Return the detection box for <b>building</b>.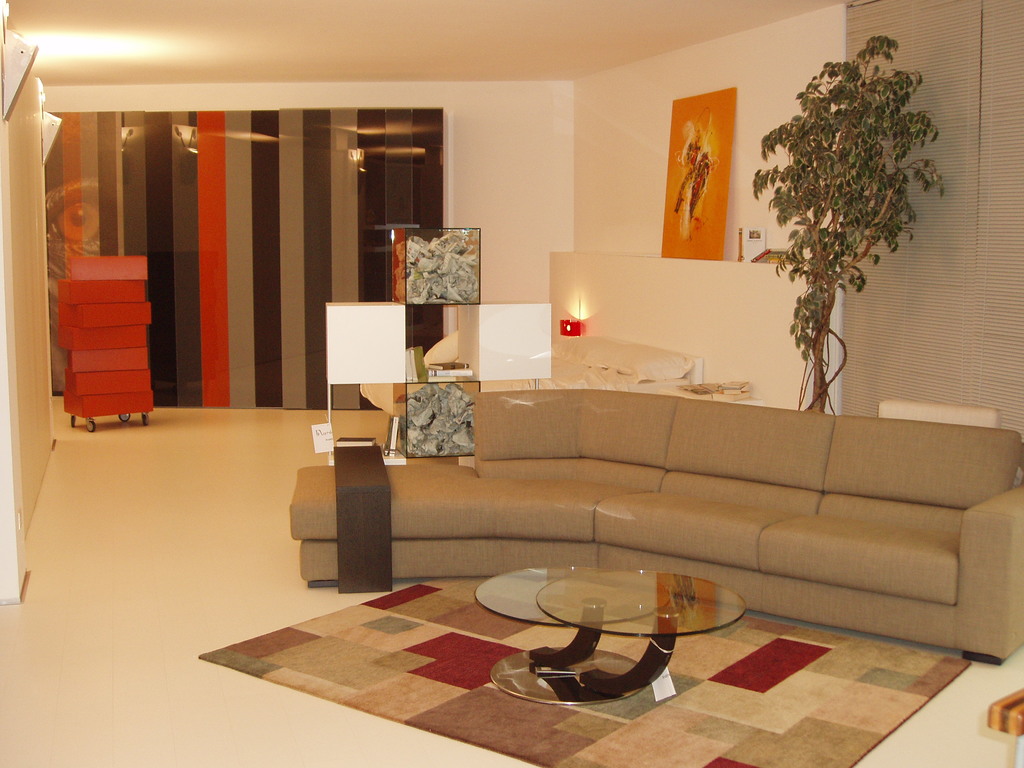
0 0 1023 767.
